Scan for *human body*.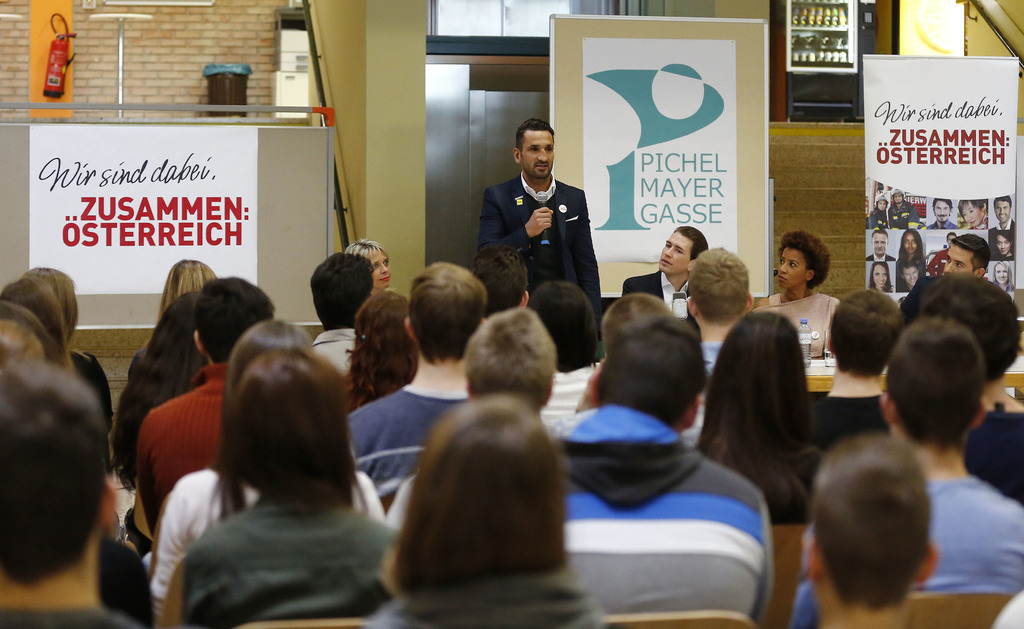
Scan result: box(899, 234, 927, 260).
